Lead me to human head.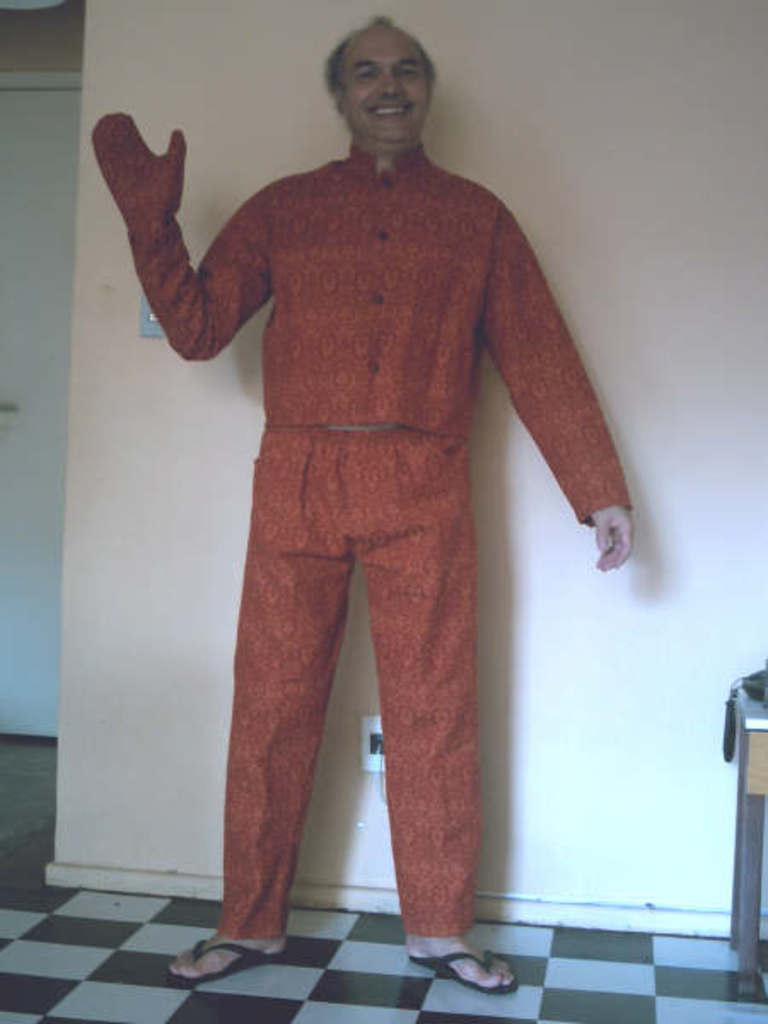
Lead to Rect(311, 19, 457, 145).
